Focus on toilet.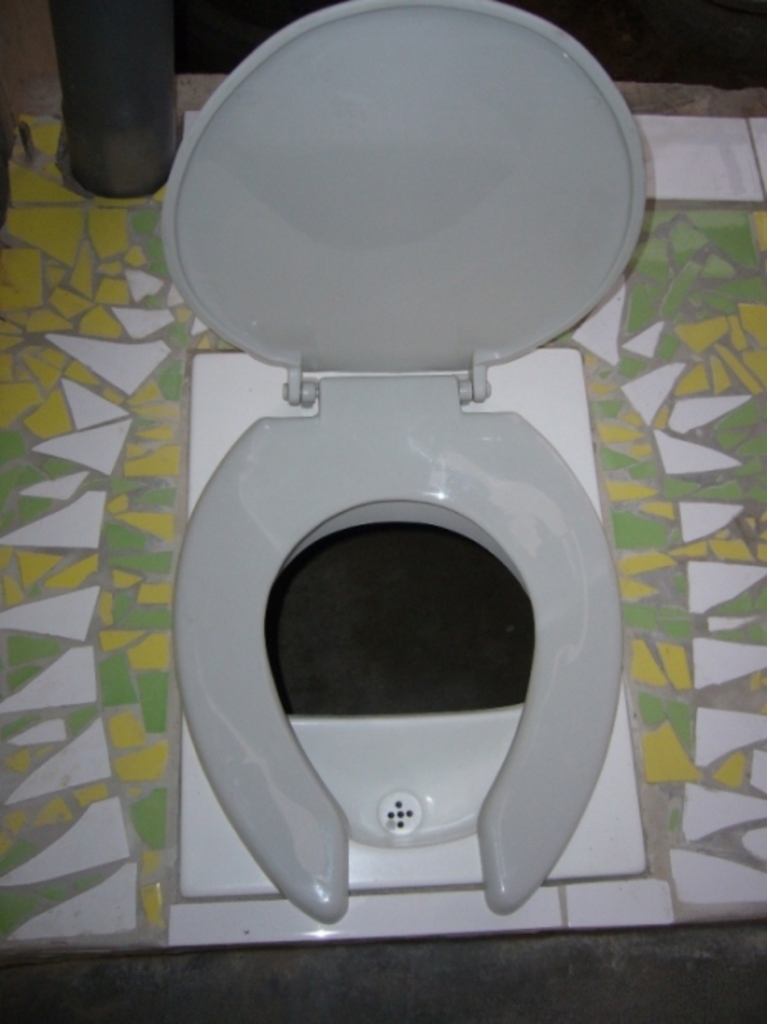
Focused at bbox=(160, 0, 647, 929).
